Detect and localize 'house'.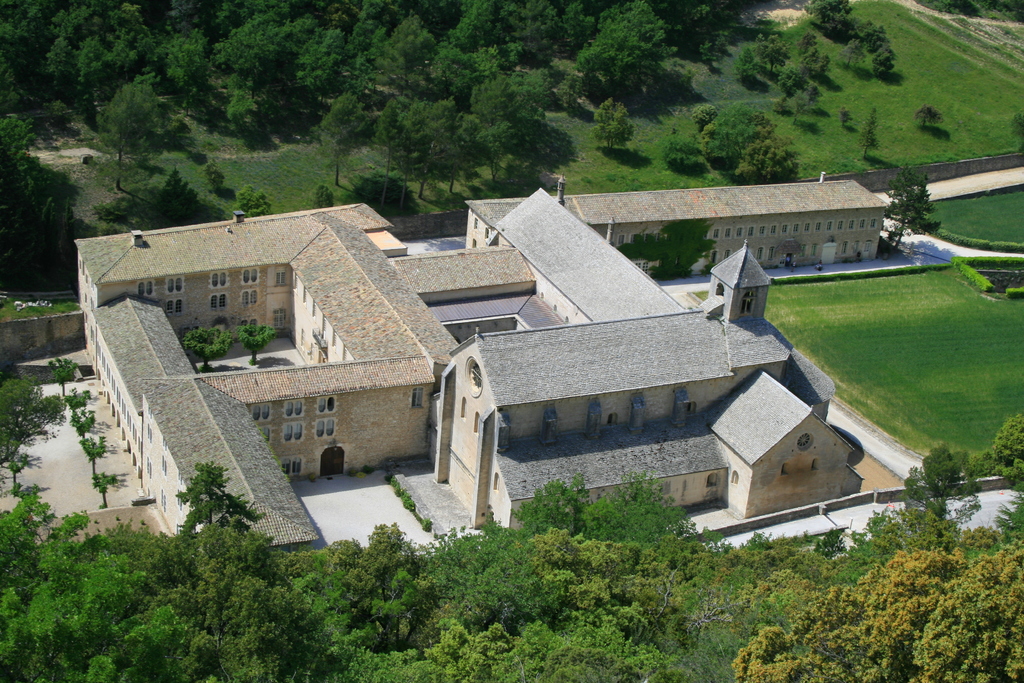
Localized at (387,243,550,305).
